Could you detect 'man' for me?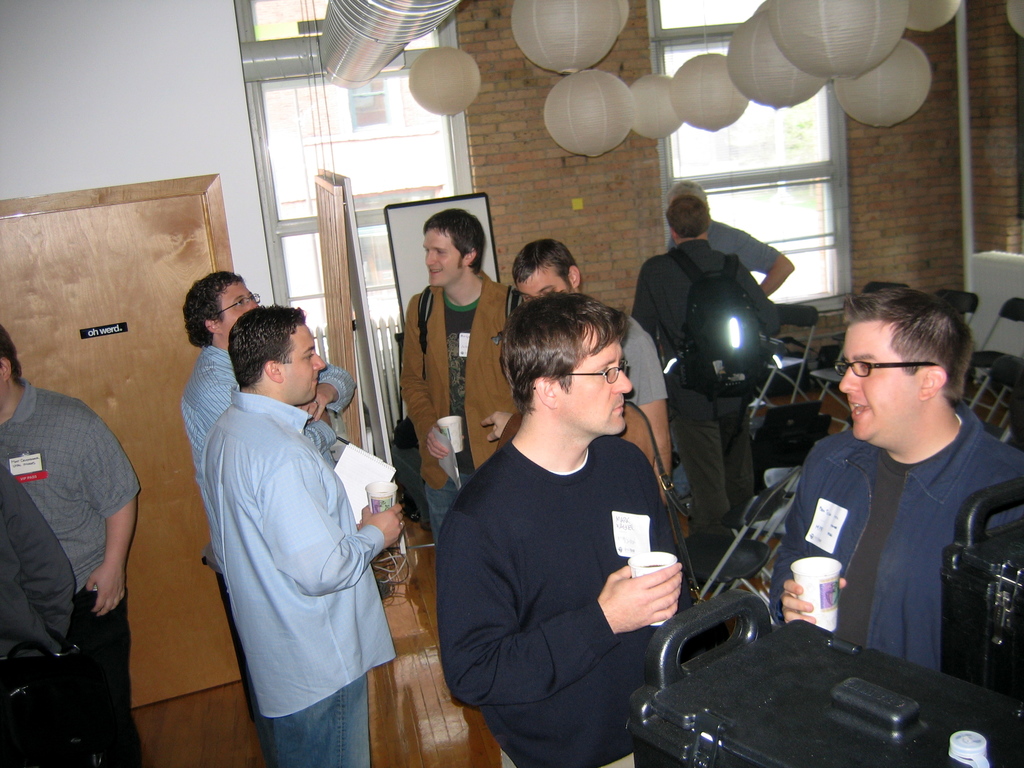
Detection result: select_region(179, 273, 364, 764).
